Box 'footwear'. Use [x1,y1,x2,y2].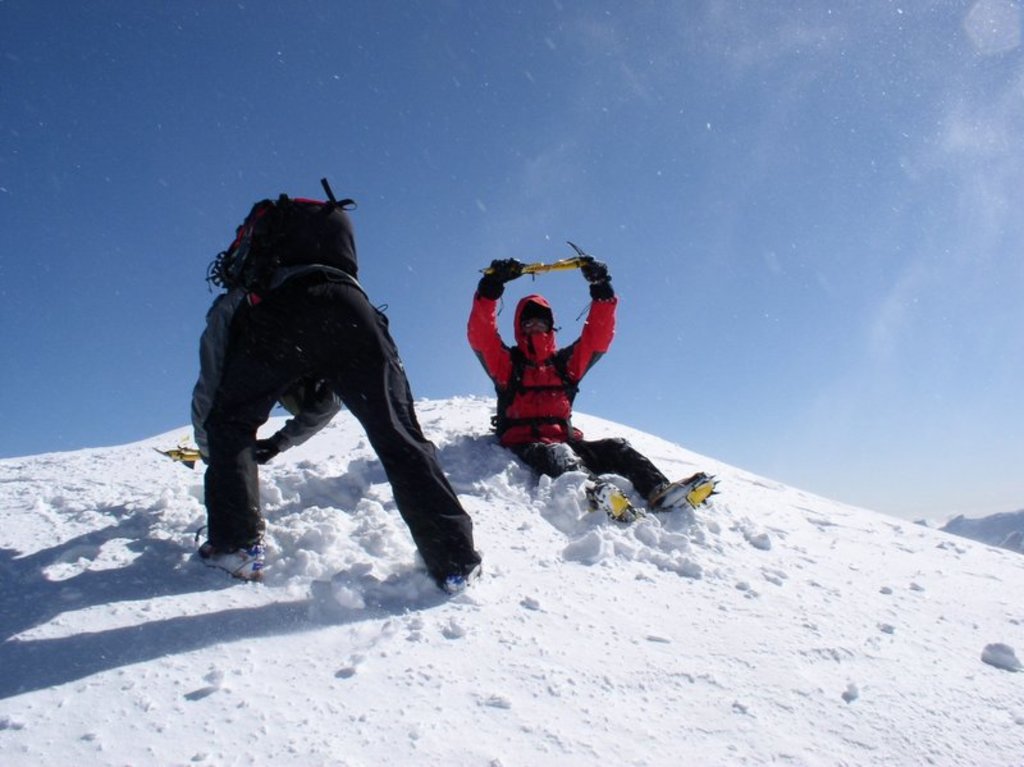
[645,474,718,511].
